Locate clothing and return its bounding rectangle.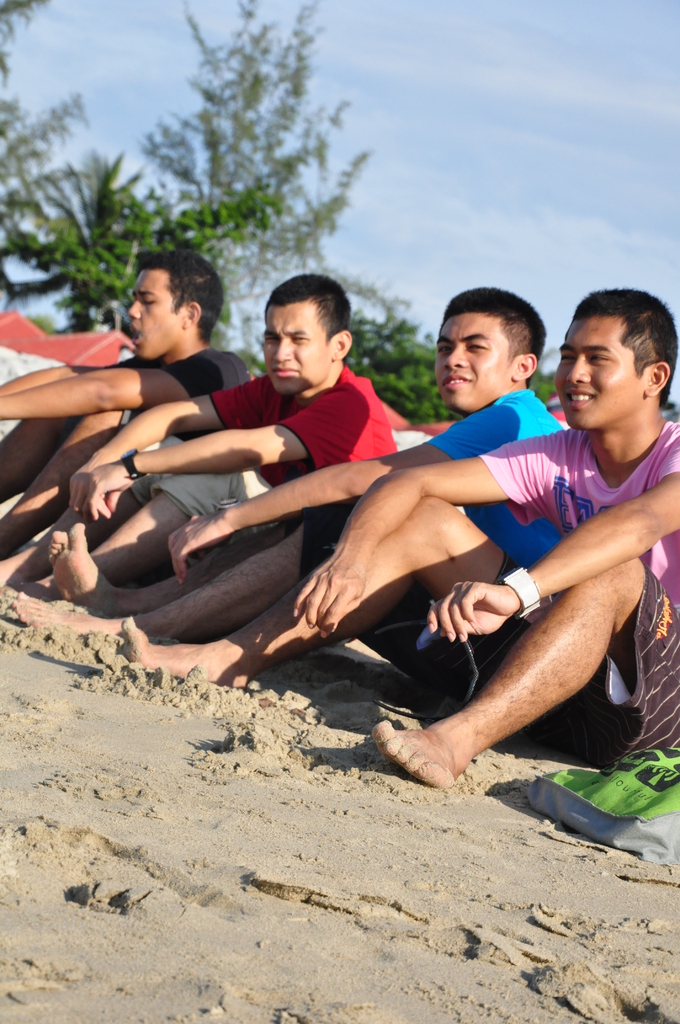
<box>298,378,564,700</box>.
